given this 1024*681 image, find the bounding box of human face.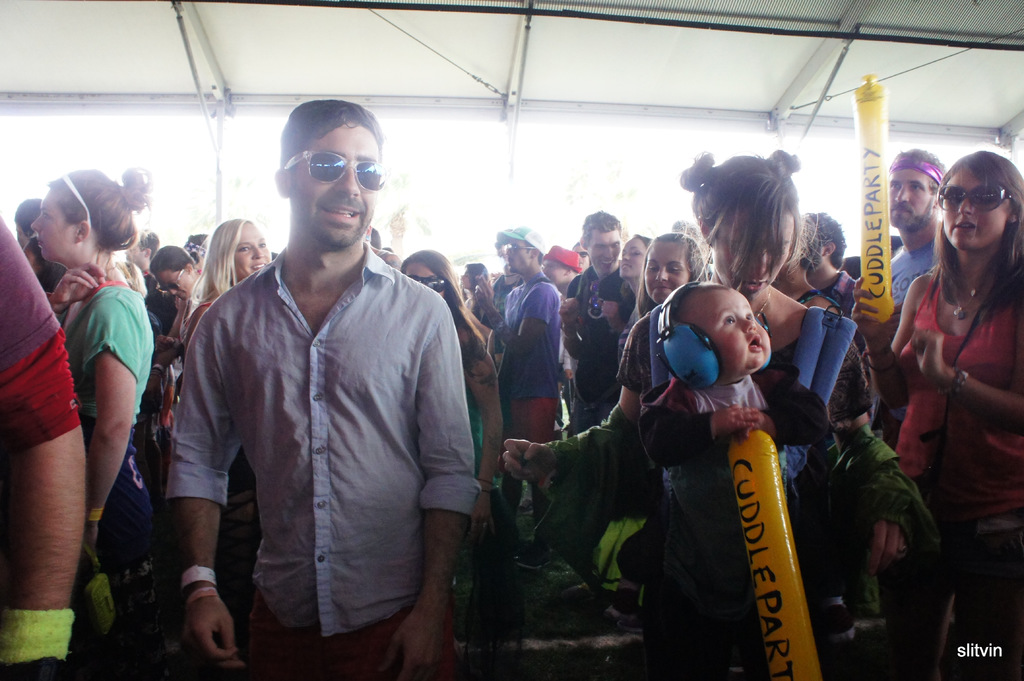
pyautogui.locateOnScreen(33, 193, 71, 261).
